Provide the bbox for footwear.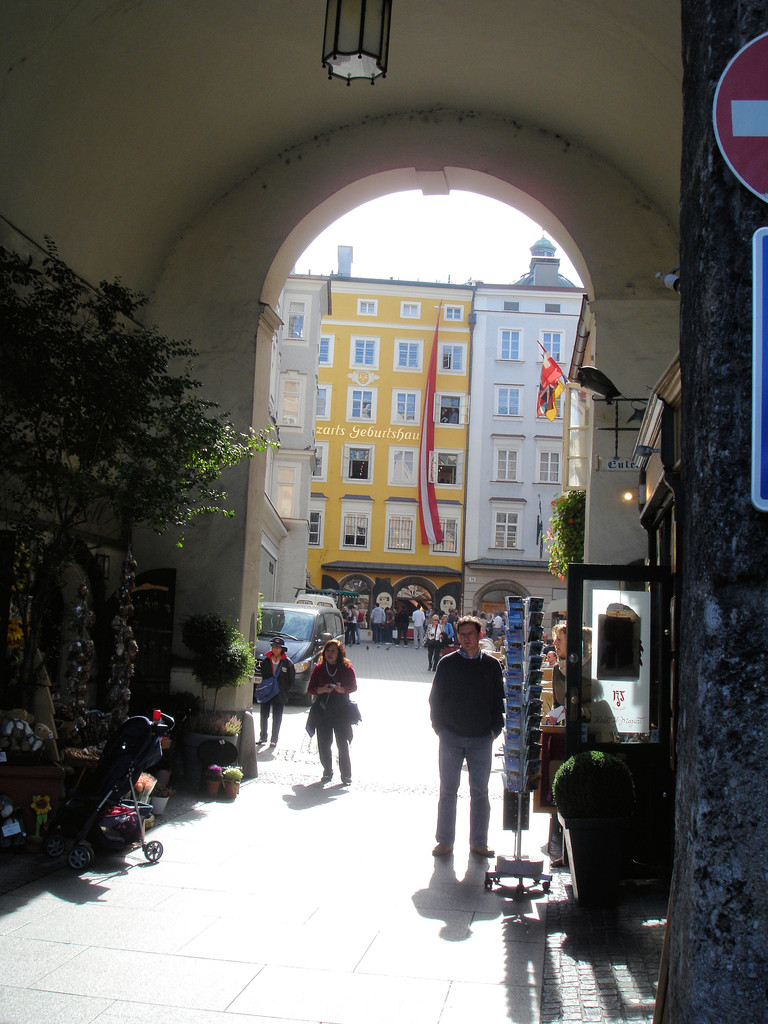
[342, 776, 351, 787].
